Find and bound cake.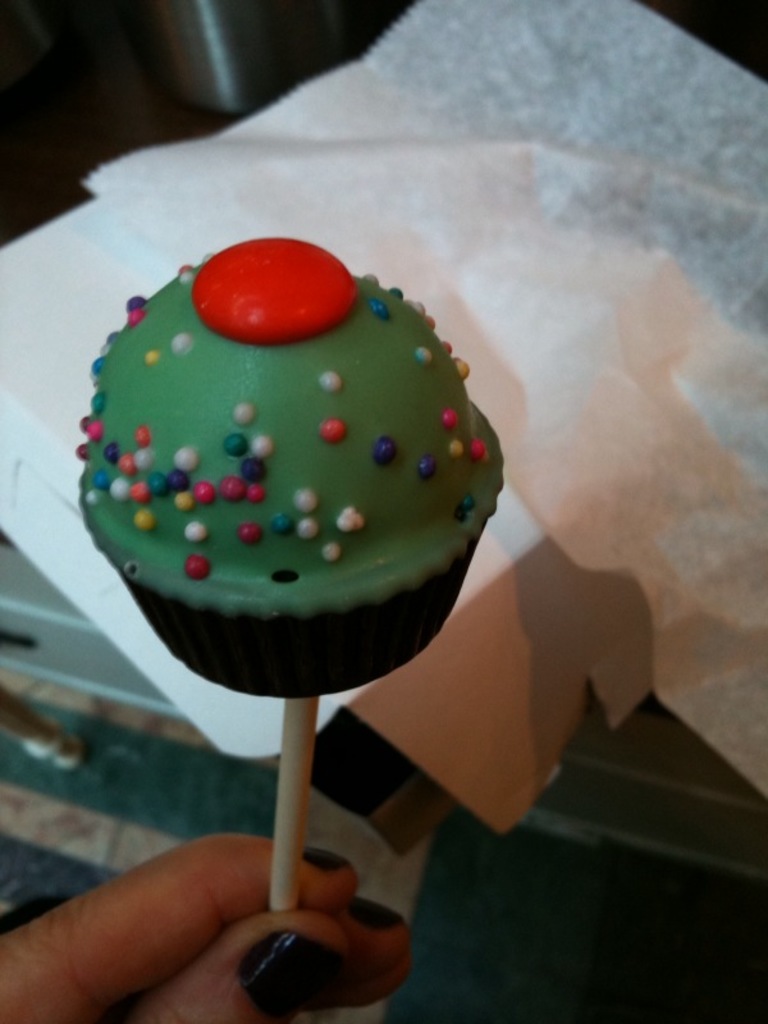
Bound: rect(69, 229, 517, 713).
